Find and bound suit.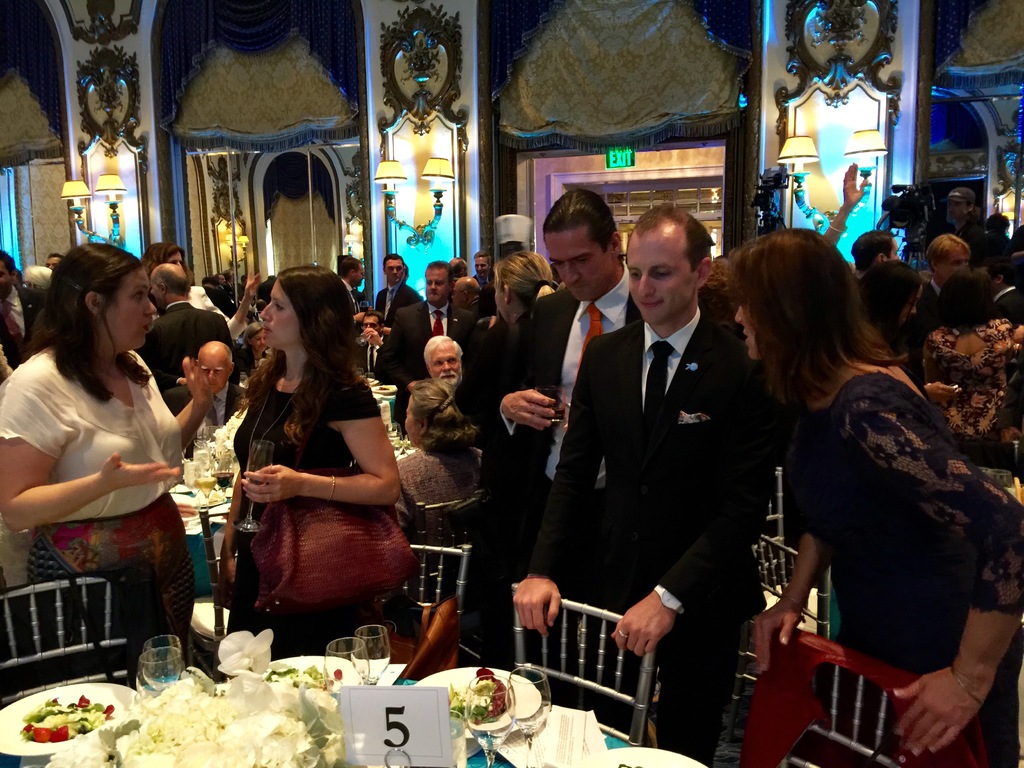
Bound: region(484, 252, 646, 709).
